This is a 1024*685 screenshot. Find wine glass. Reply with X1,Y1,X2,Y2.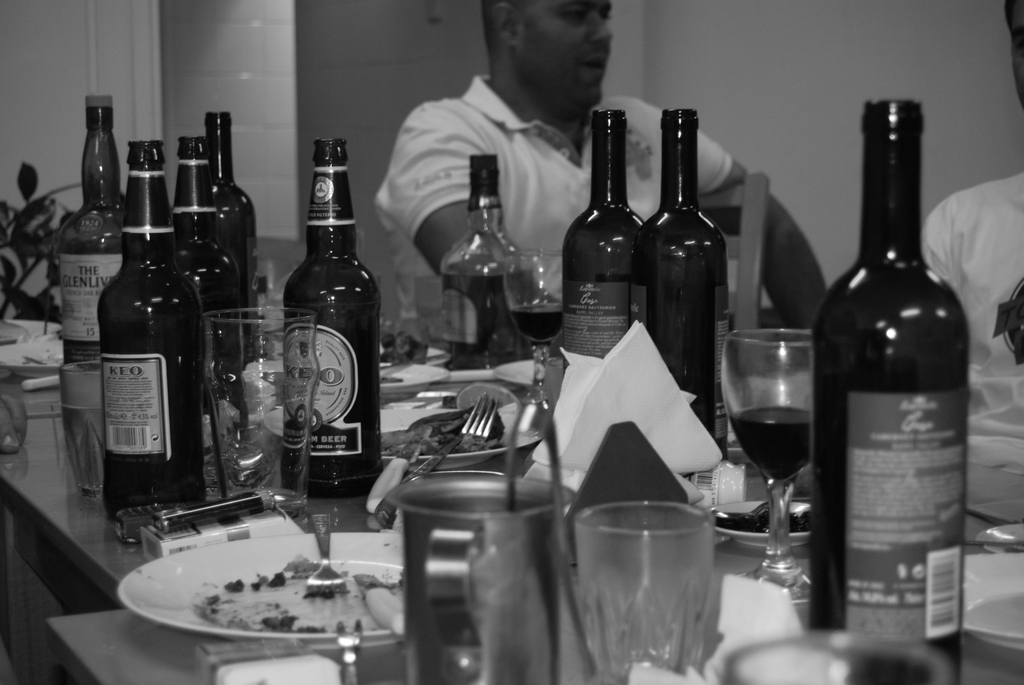
721,324,820,610.
